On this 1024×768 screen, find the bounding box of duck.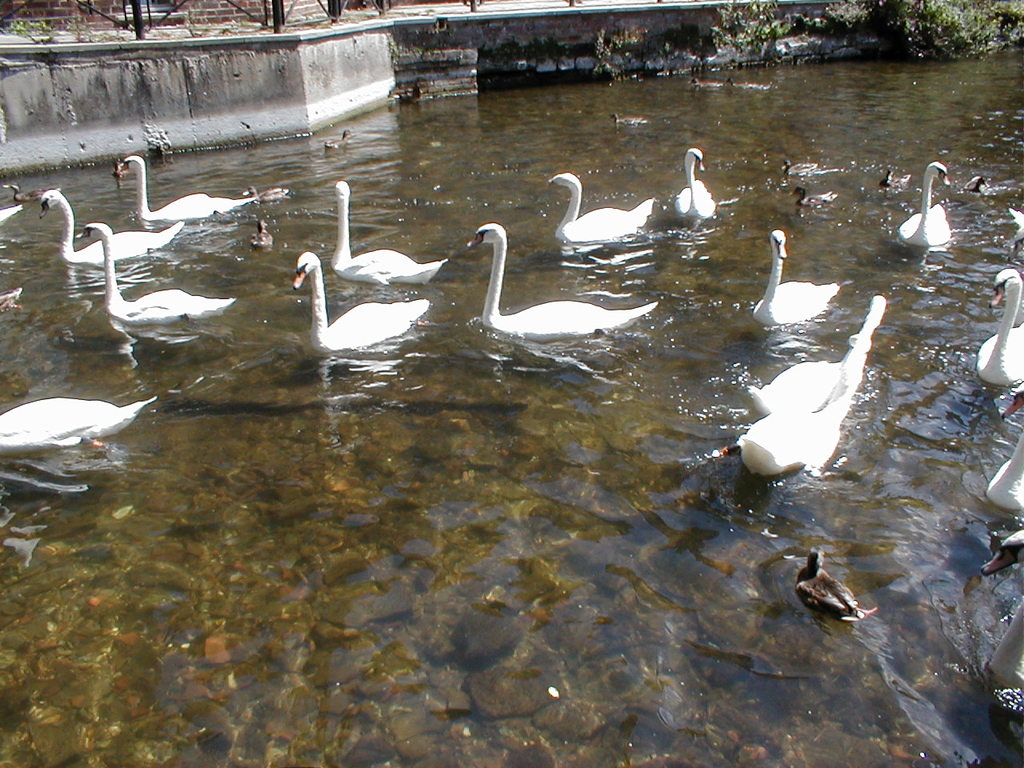
Bounding box: x1=750 y1=224 x2=840 y2=334.
